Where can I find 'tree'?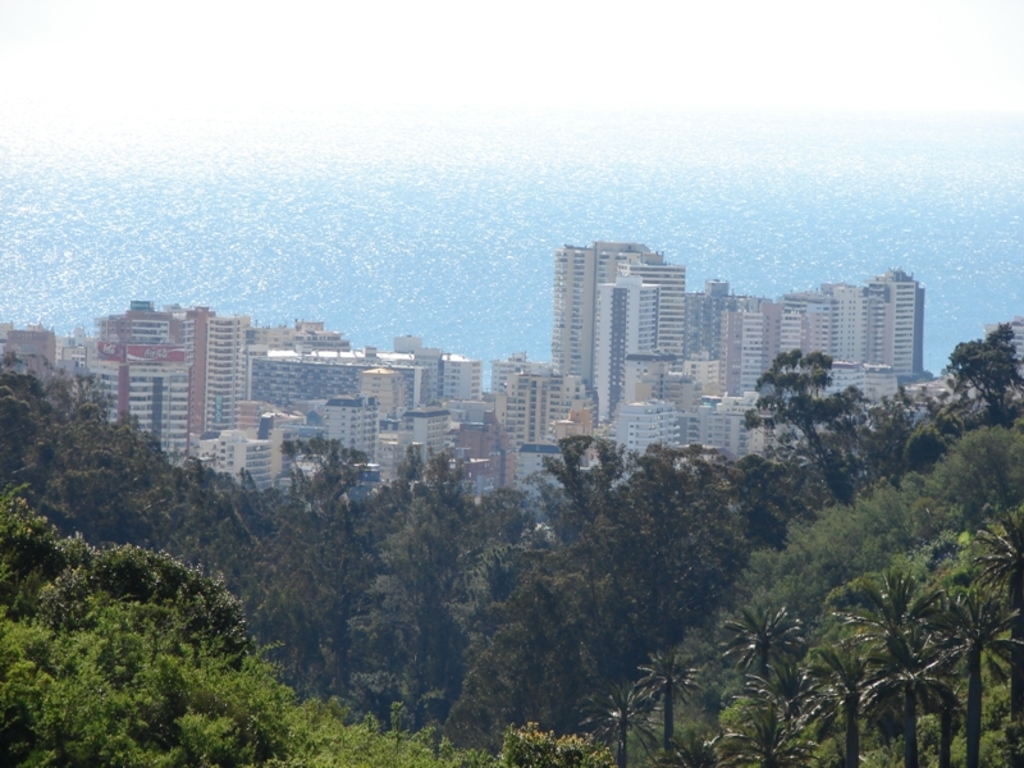
You can find it at <bbox>920, 577, 1023, 767</bbox>.
